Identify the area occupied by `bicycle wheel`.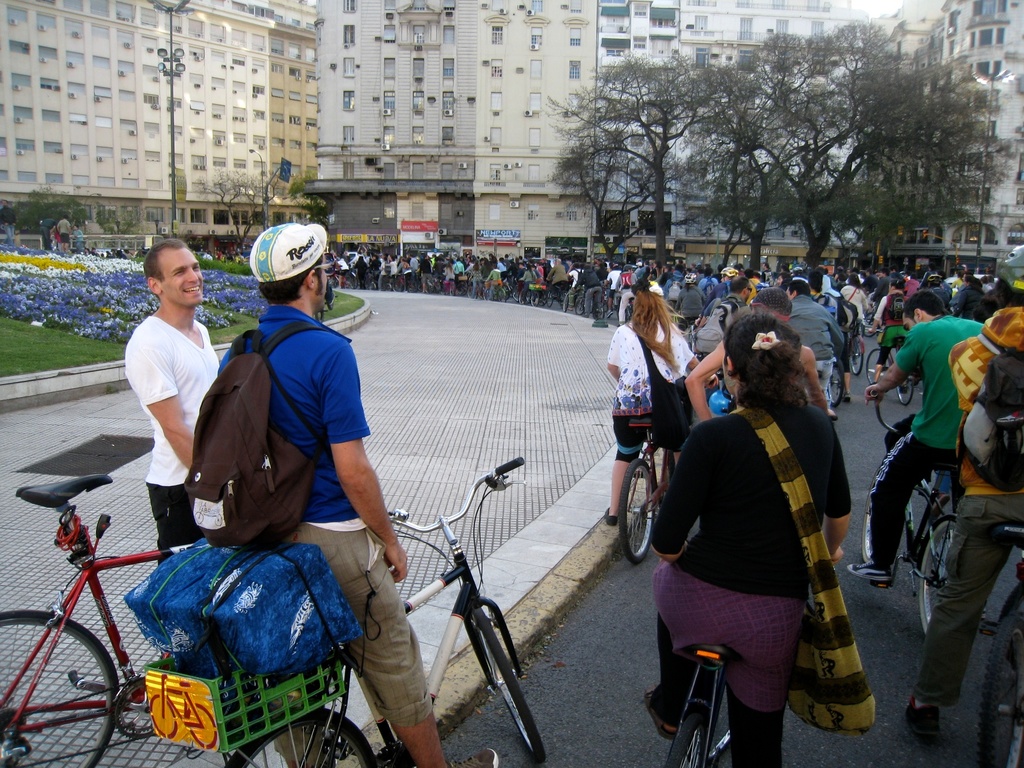
Area: region(896, 374, 916, 408).
